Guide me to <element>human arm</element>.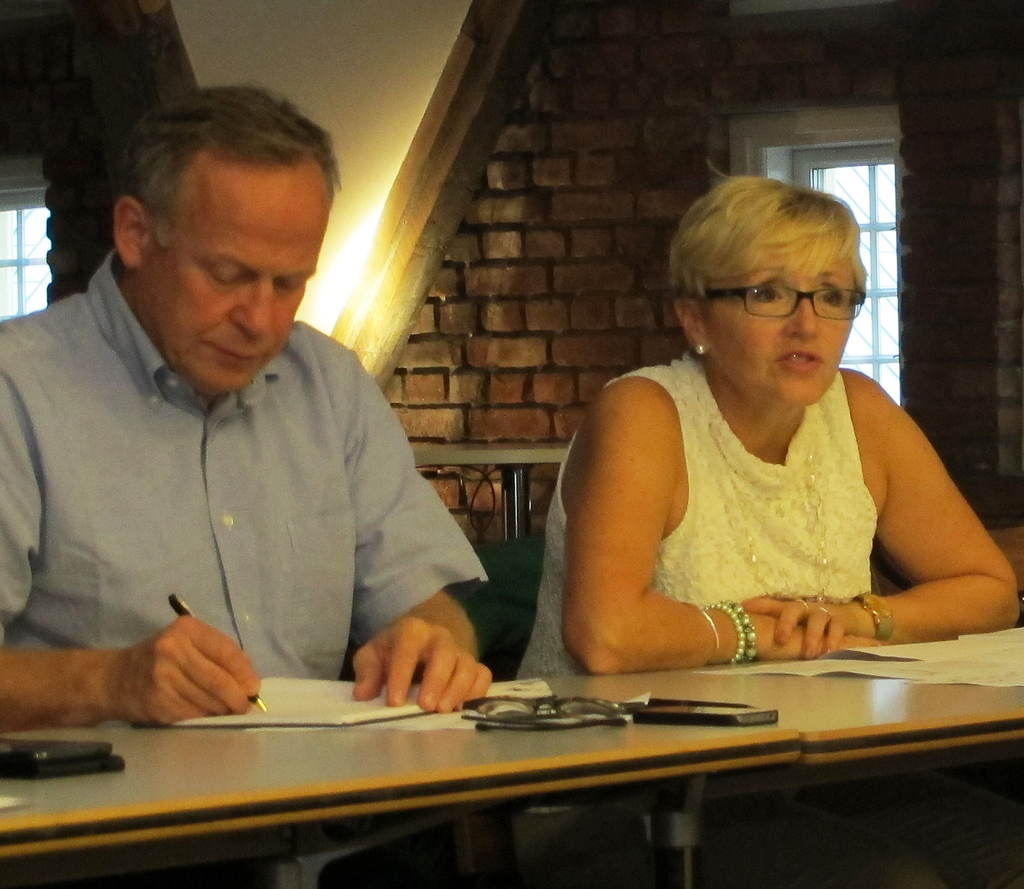
Guidance: Rect(0, 476, 274, 731).
